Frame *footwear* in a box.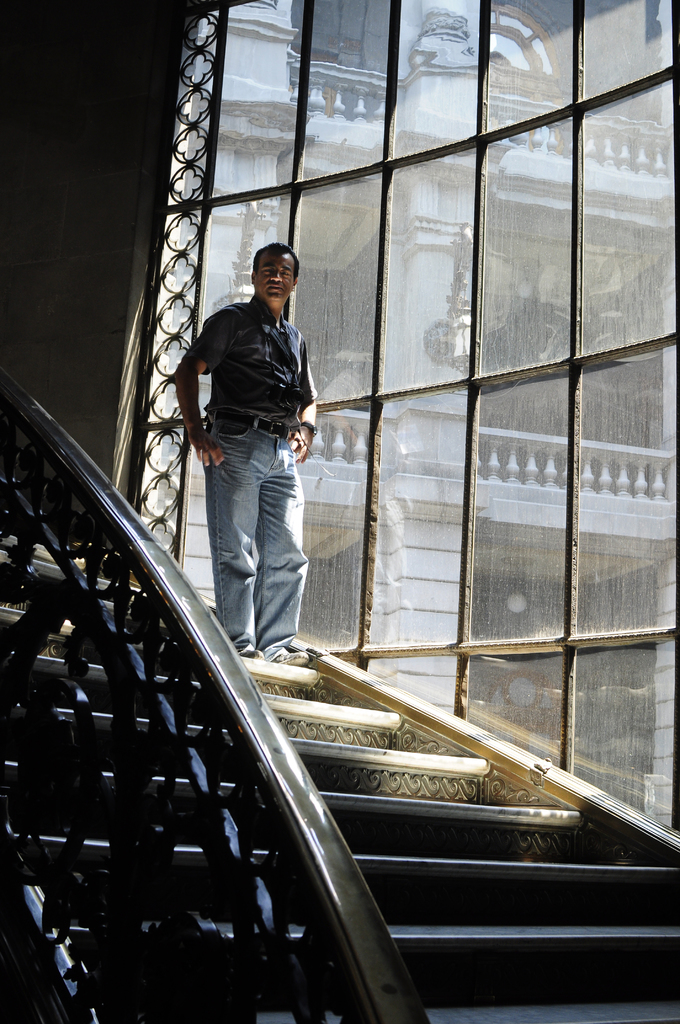
[x1=232, y1=636, x2=263, y2=660].
